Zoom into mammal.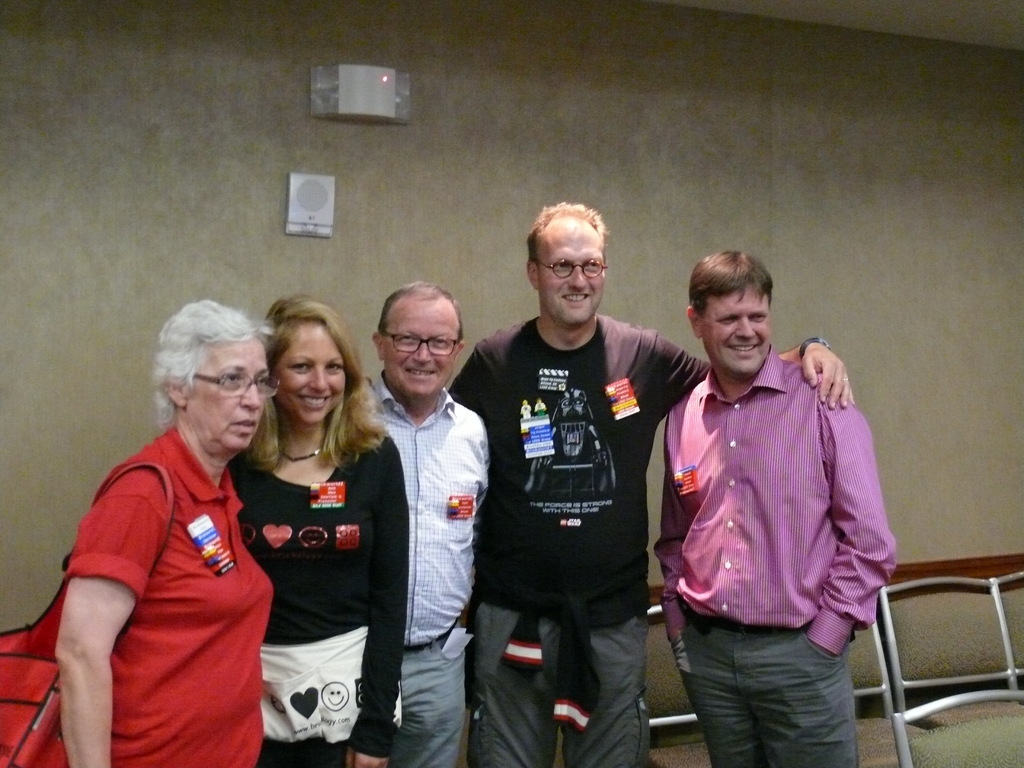
Zoom target: x1=56, y1=297, x2=279, y2=767.
